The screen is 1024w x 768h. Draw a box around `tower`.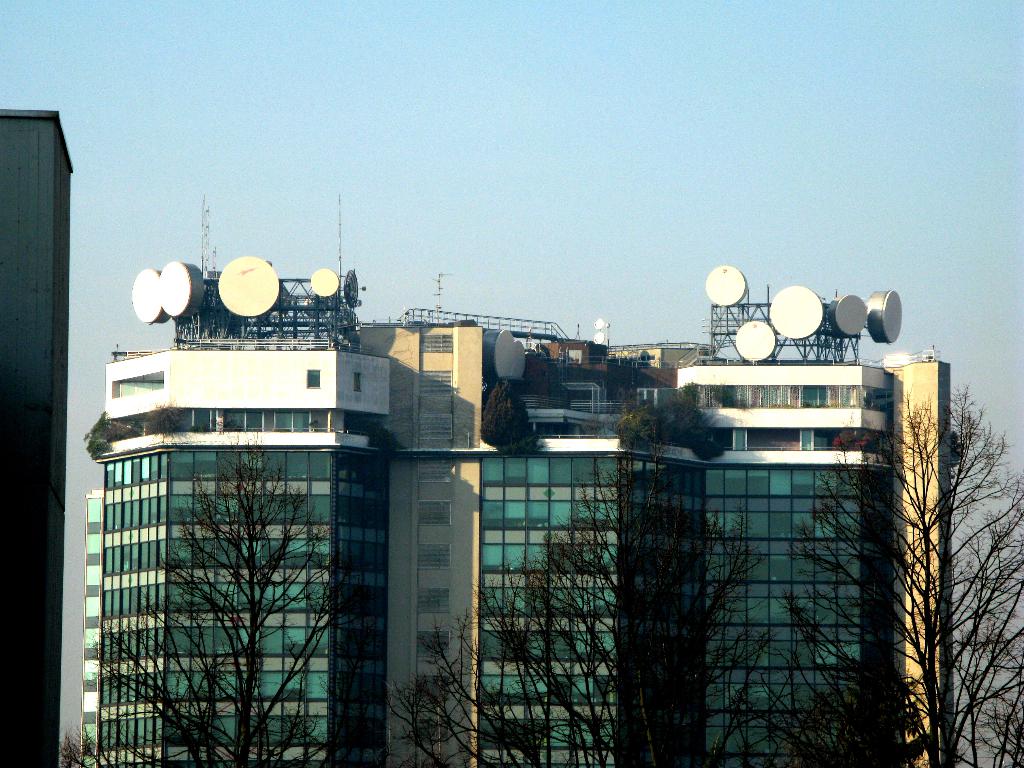
[0,105,73,767].
